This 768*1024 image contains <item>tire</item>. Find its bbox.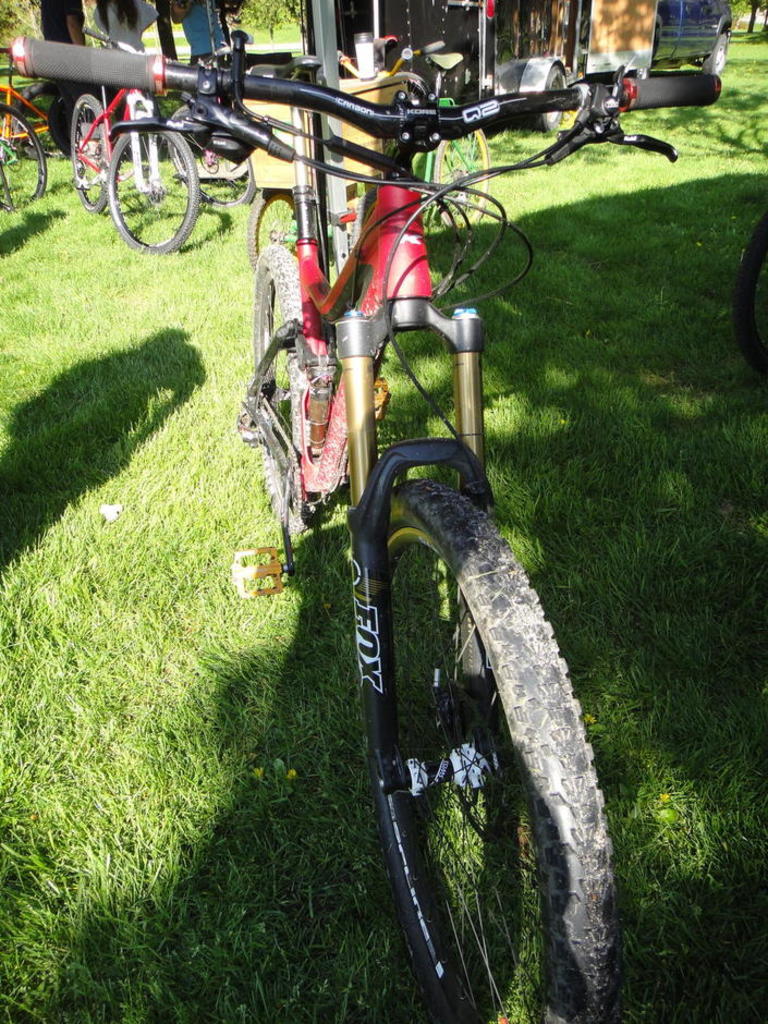
Rect(171, 105, 253, 203).
